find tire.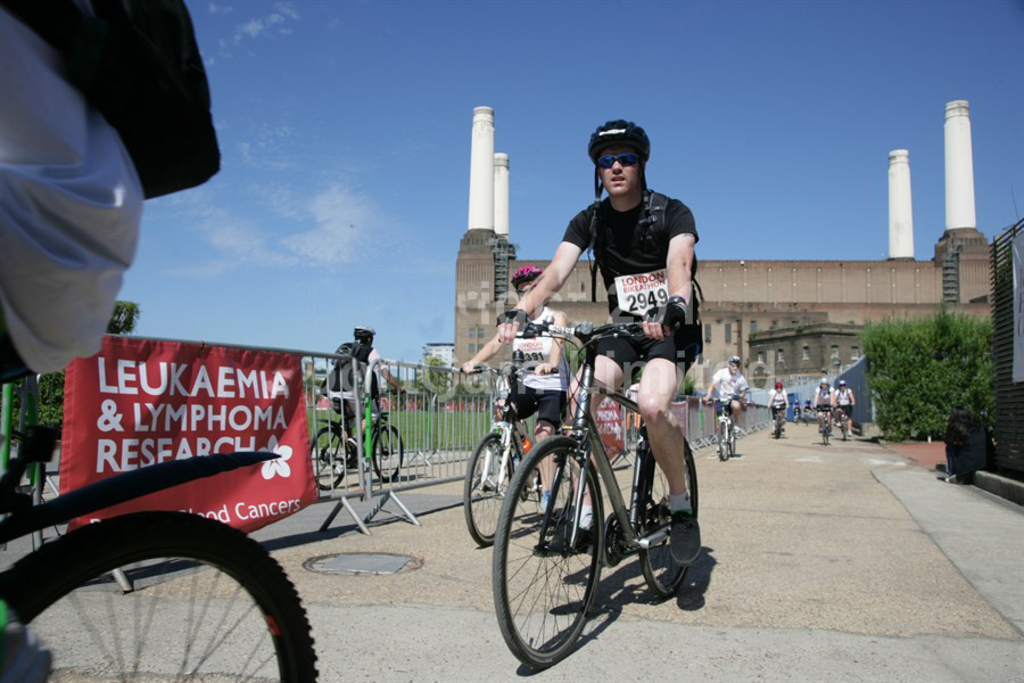
{"x1": 537, "y1": 460, "x2": 573, "y2": 522}.
